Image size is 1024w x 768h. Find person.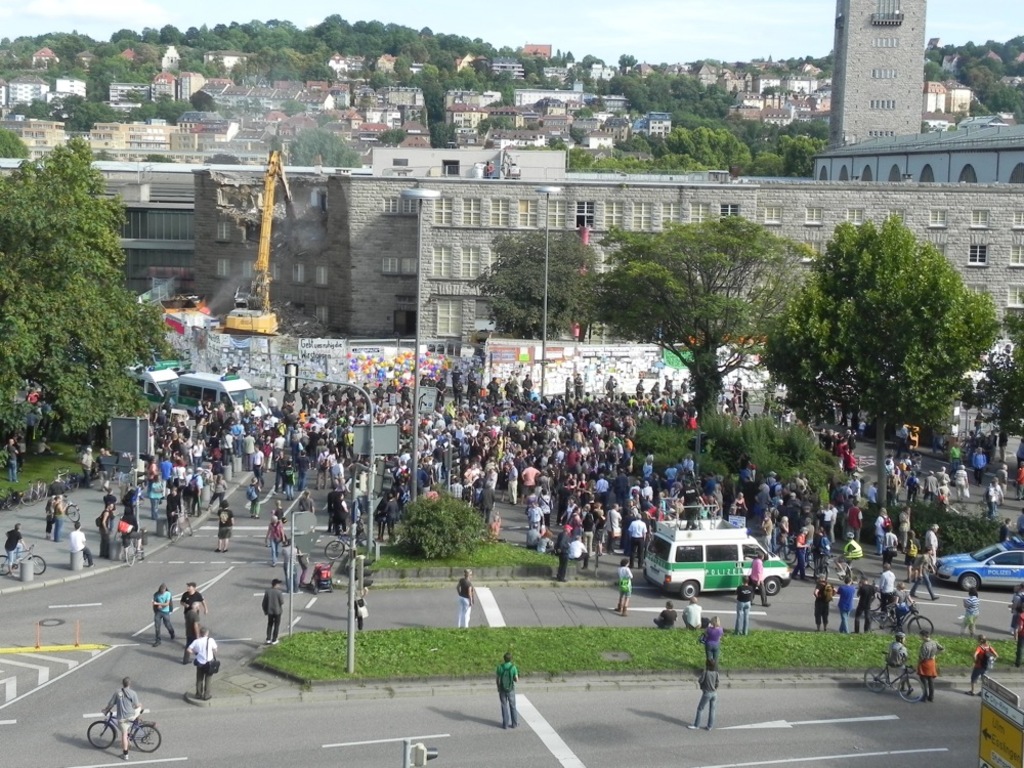
region(0, 442, 23, 490).
